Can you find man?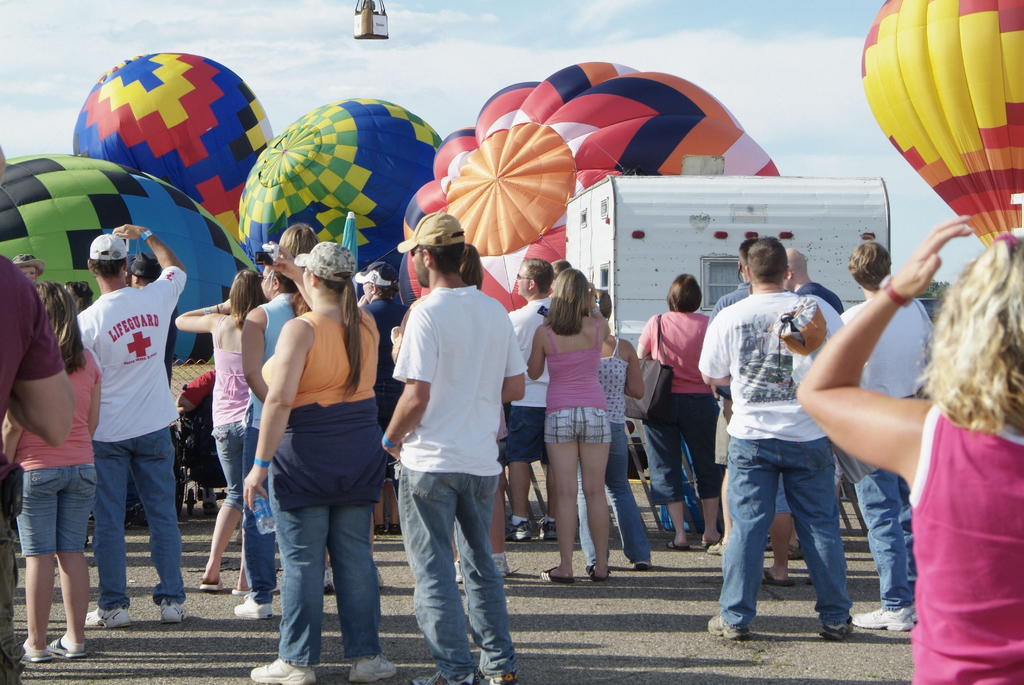
Yes, bounding box: 705:239:756:554.
